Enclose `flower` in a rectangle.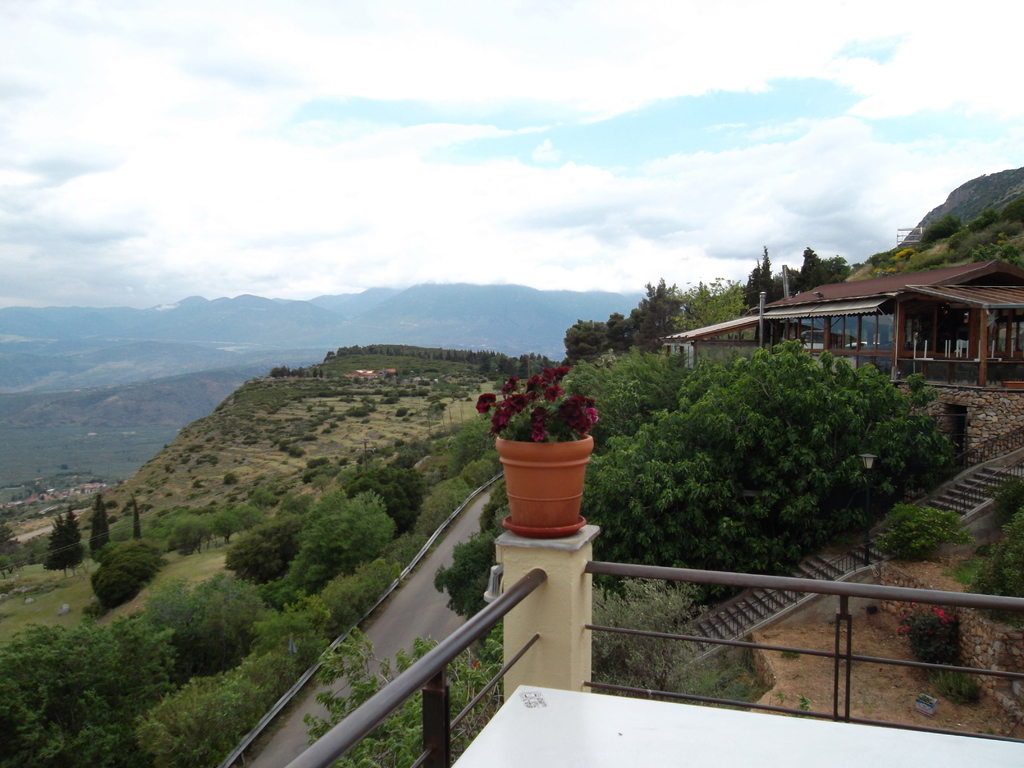
bbox=(474, 392, 497, 416).
